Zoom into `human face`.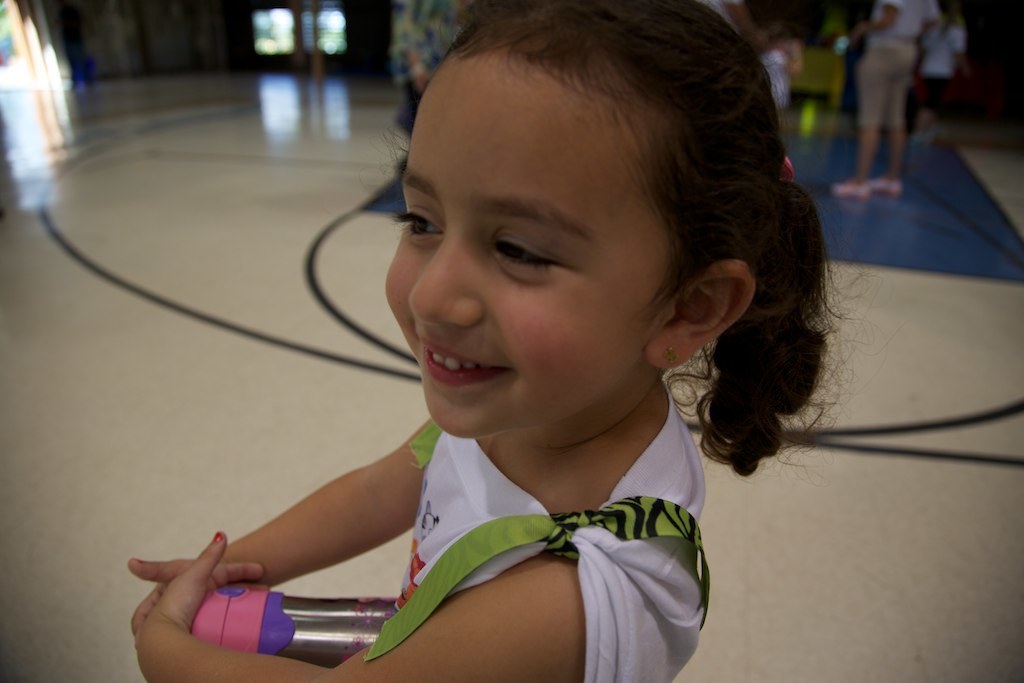
Zoom target: (381,54,652,435).
